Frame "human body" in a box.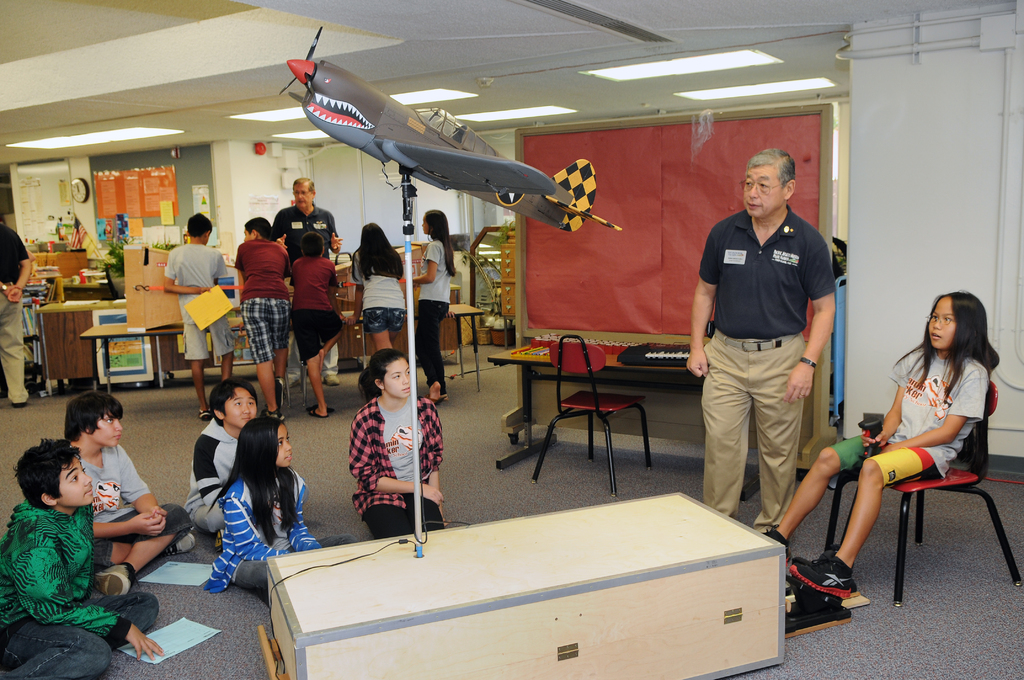
box(200, 466, 355, 599).
